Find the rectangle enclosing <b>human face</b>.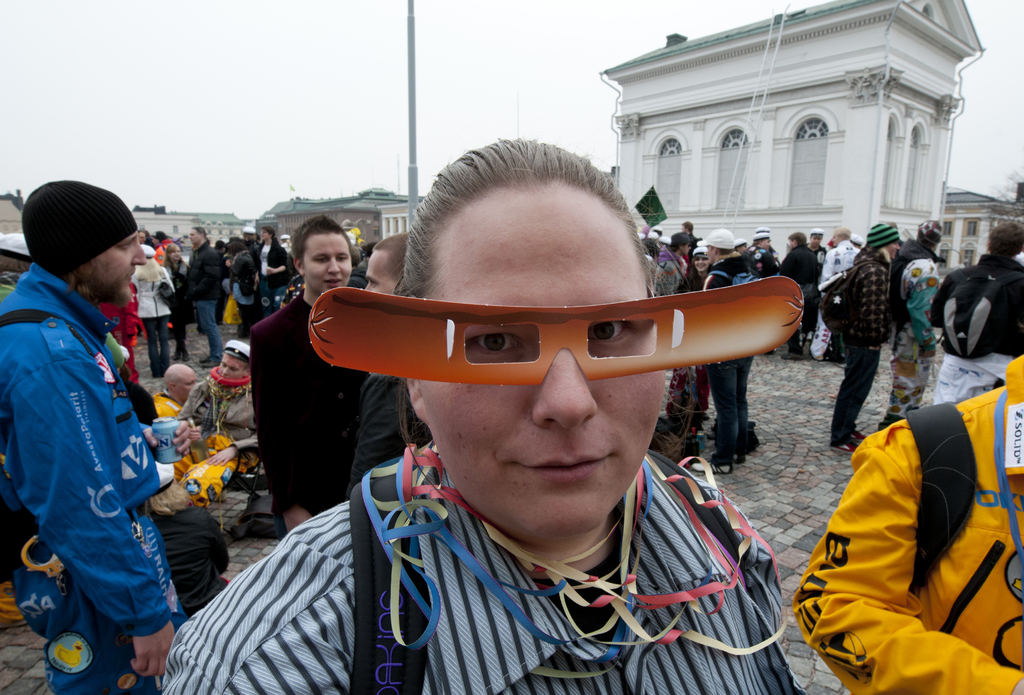
681/243/691/256.
